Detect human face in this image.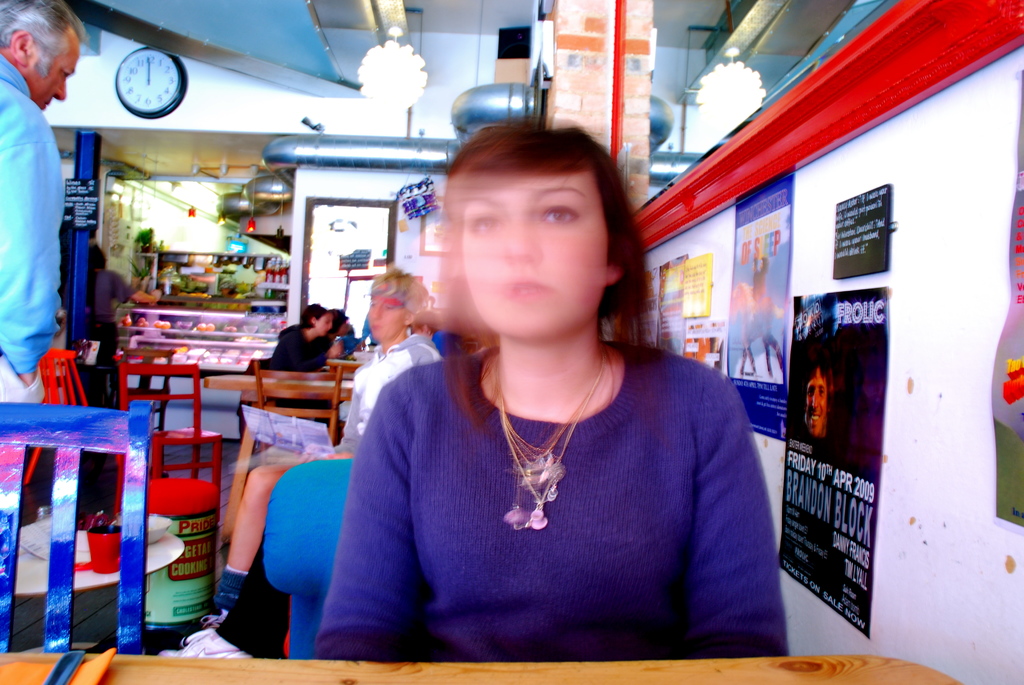
Detection: bbox(462, 173, 605, 340).
